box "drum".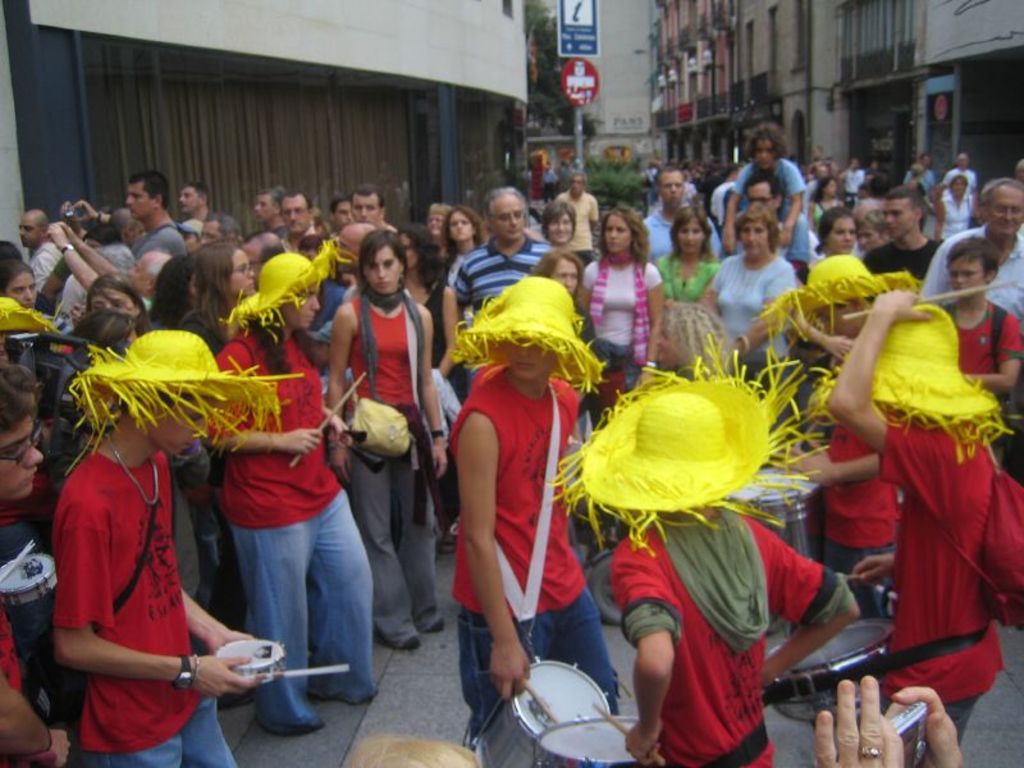
534, 714, 648, 767.
